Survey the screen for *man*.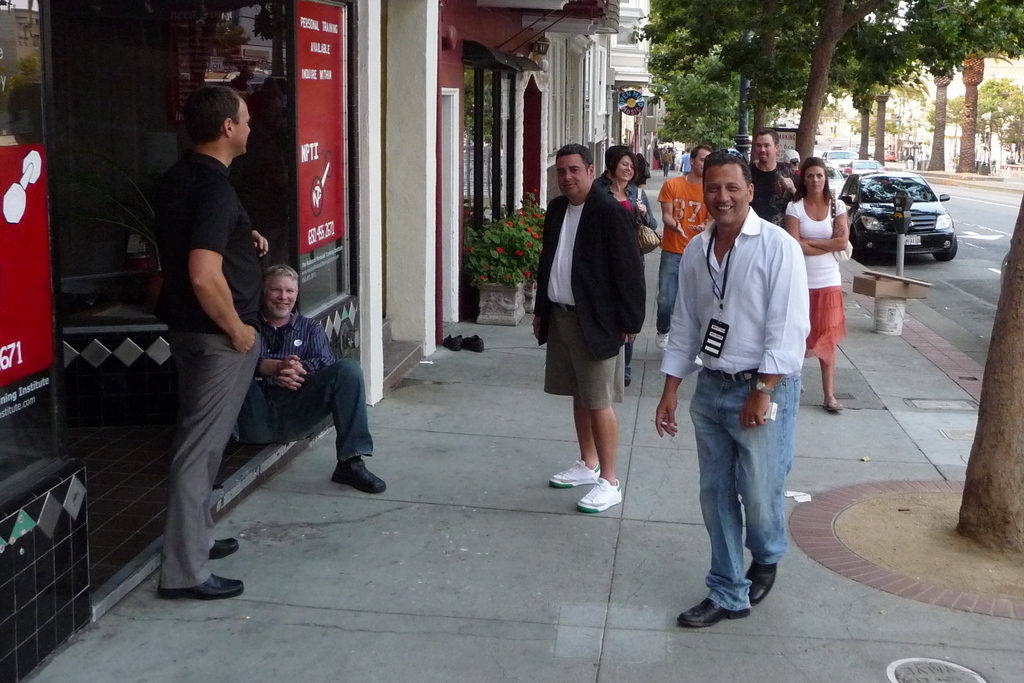
Survey found: BBox(234, 261, 391, 493).
